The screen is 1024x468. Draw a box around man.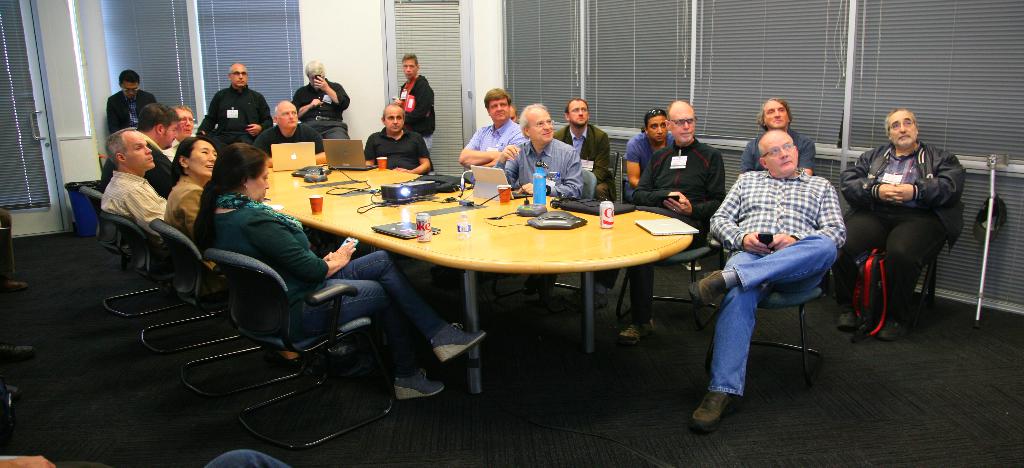
crop(185, 56, 278, 131).
